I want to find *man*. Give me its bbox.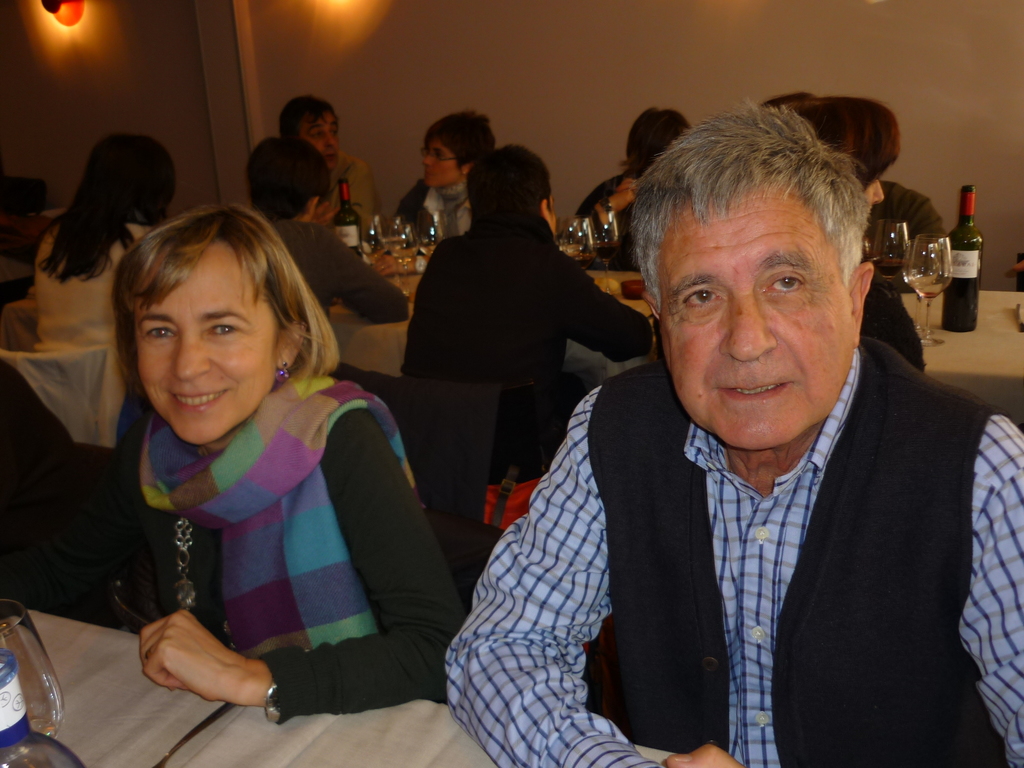
[401, 143, 656, 535].
